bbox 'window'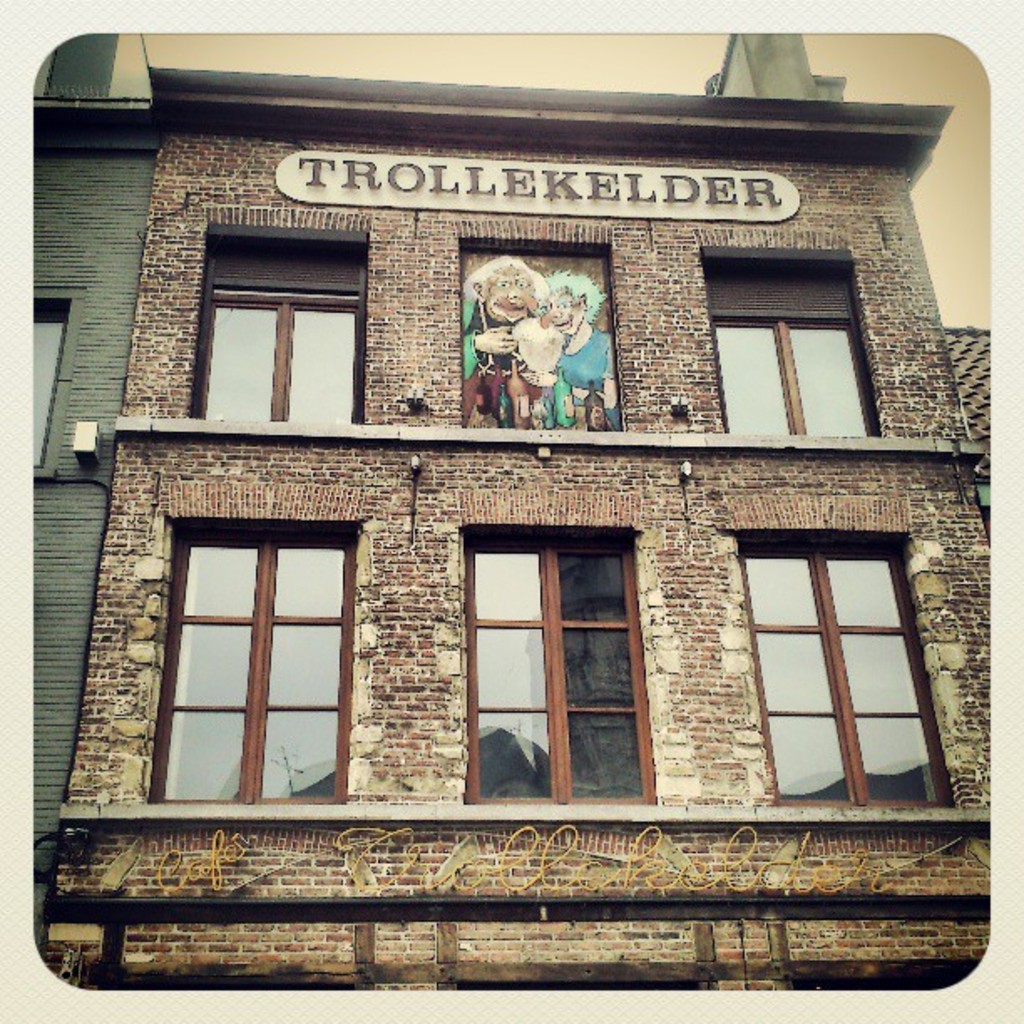
(left=159, top=520, right=360, bottom=825)
